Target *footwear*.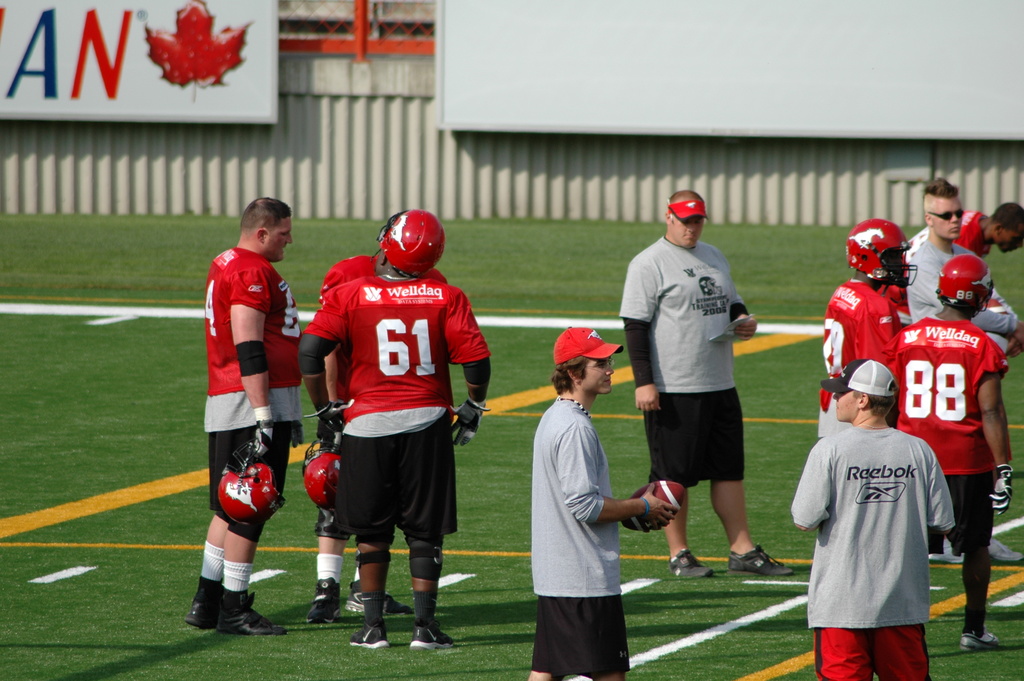
Target region: bbox(669, 551, 714, 580).
